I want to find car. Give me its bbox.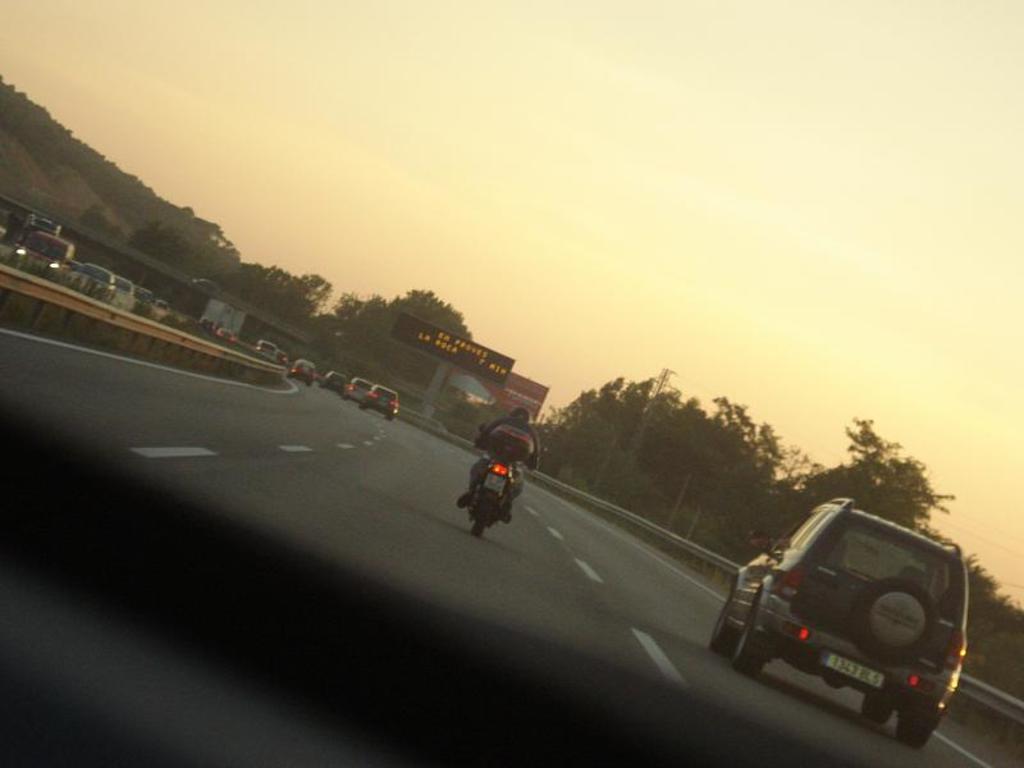
region(259, 339, 282, 358).
